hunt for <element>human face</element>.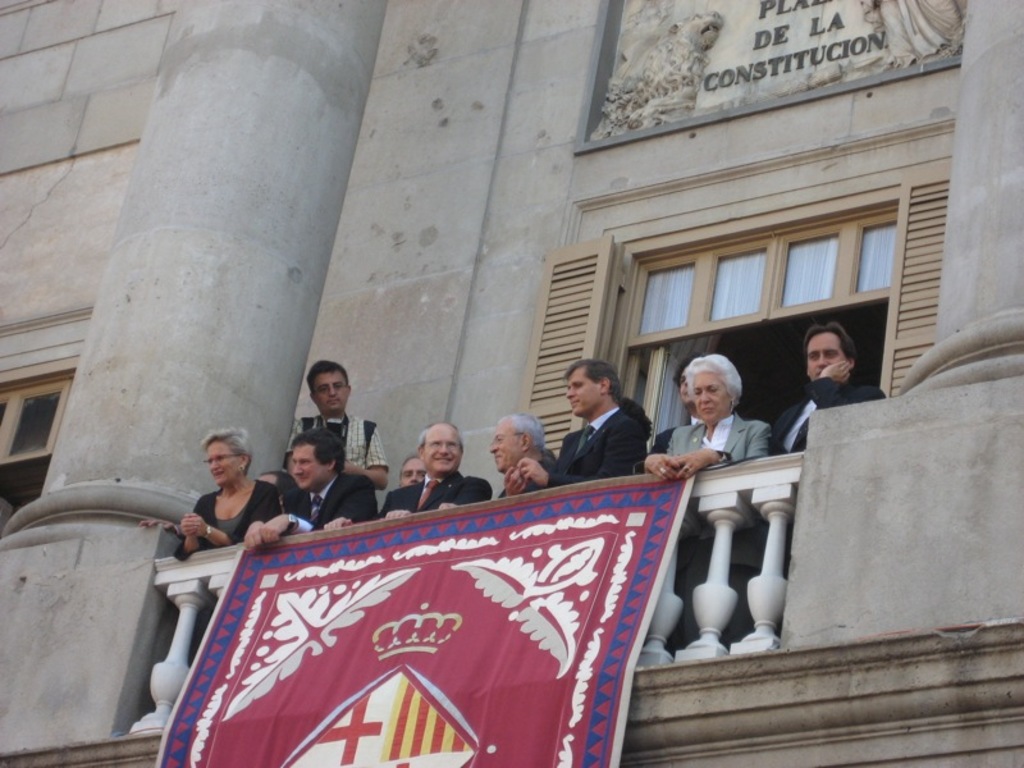
Hunted down at (x1=691, y1=375, x2=730, y2=422).
